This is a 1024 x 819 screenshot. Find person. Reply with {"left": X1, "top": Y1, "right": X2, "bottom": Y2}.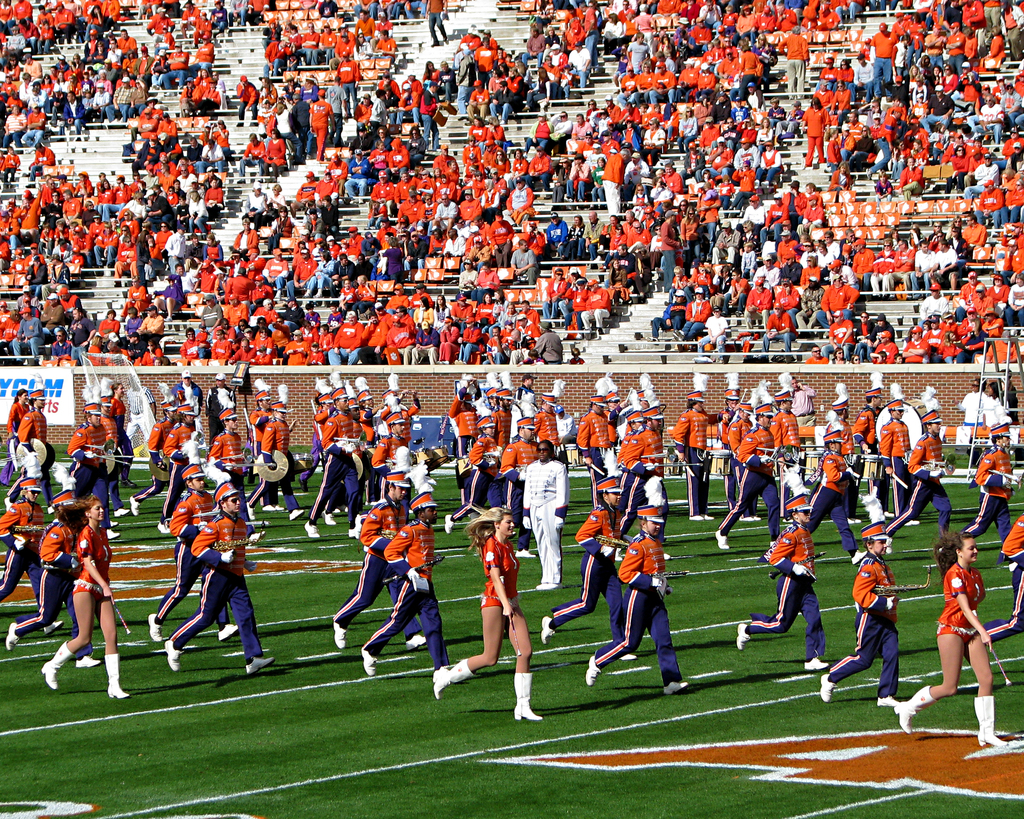
{"left": 175, "top": 367, "right": 205, "bottom": 407}.
